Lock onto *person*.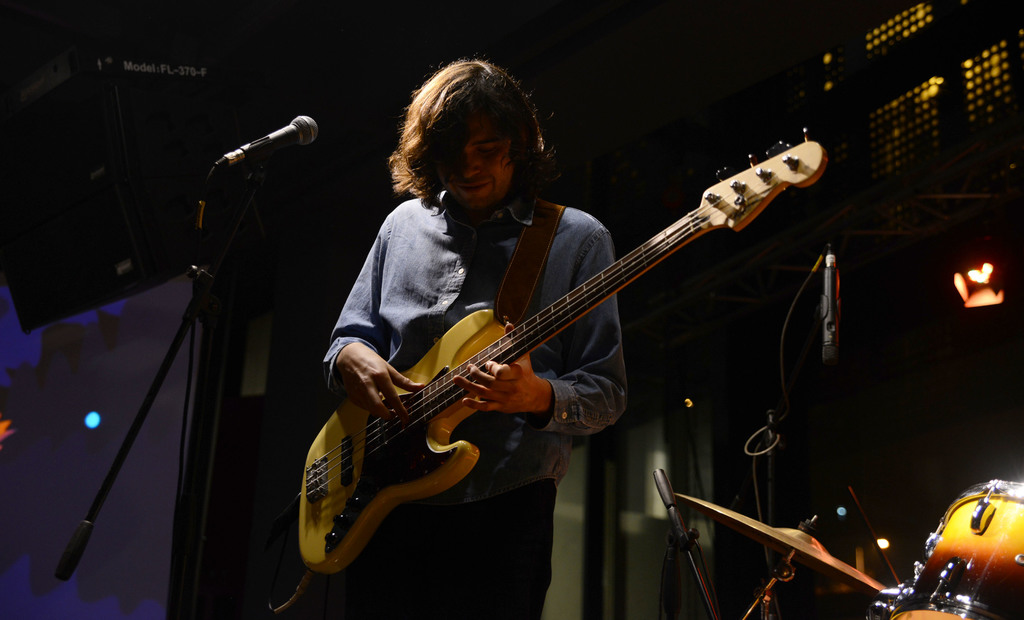
Locked: 319 58 627 619.
